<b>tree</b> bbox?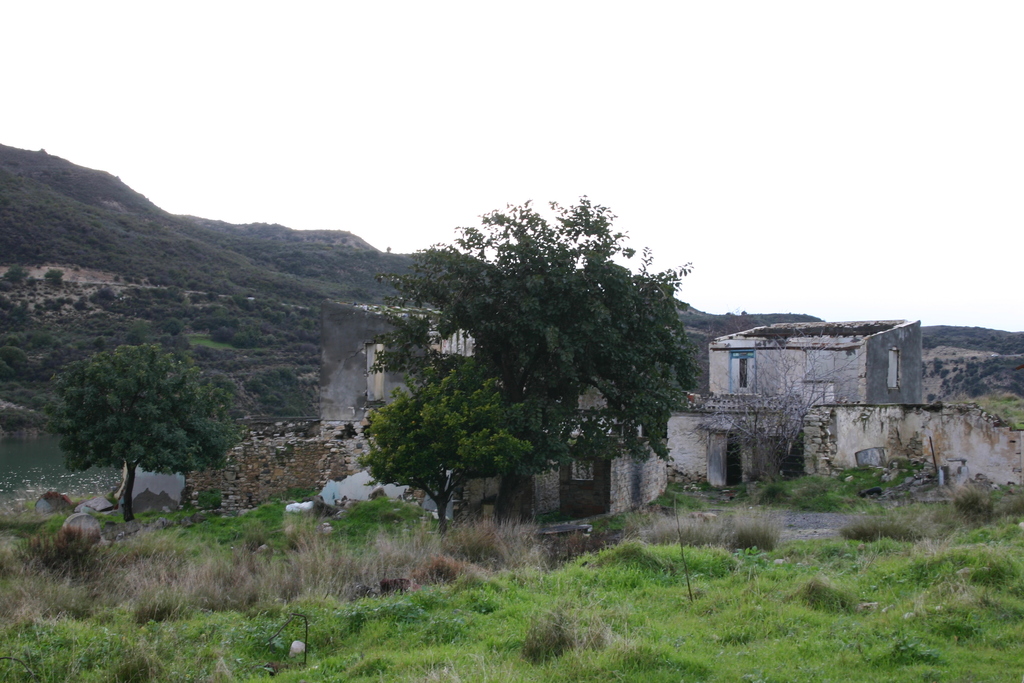
locate(364, 192, 709, 525)
